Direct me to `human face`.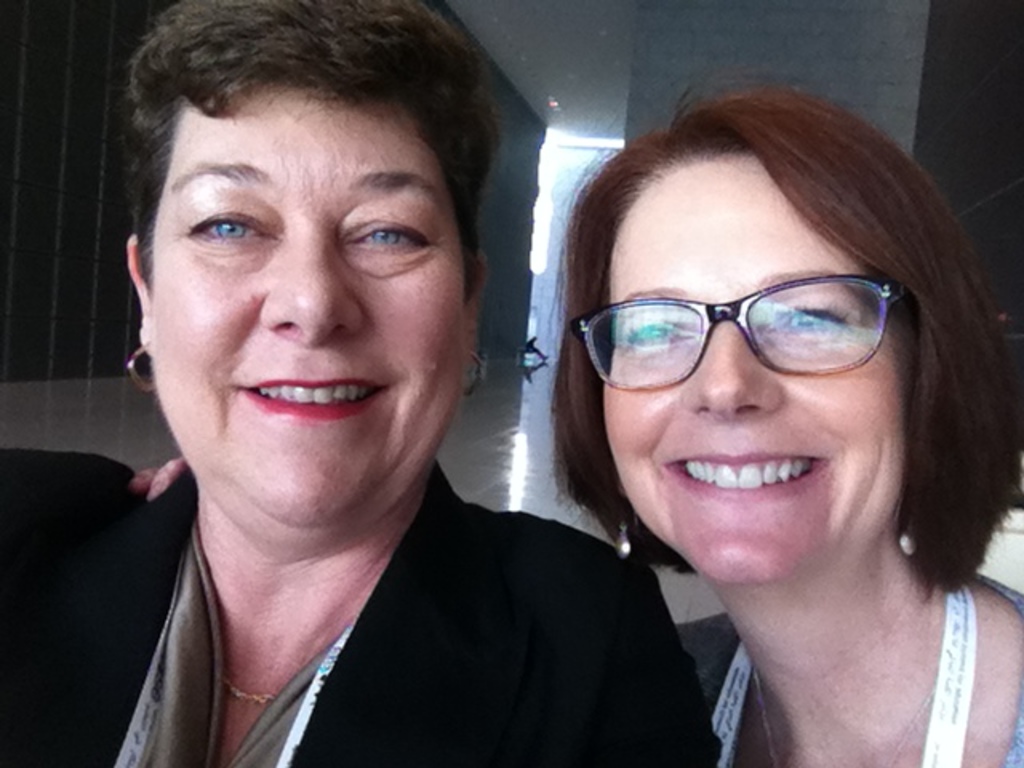
Direction: BBox(147, 77, 462, 531).
